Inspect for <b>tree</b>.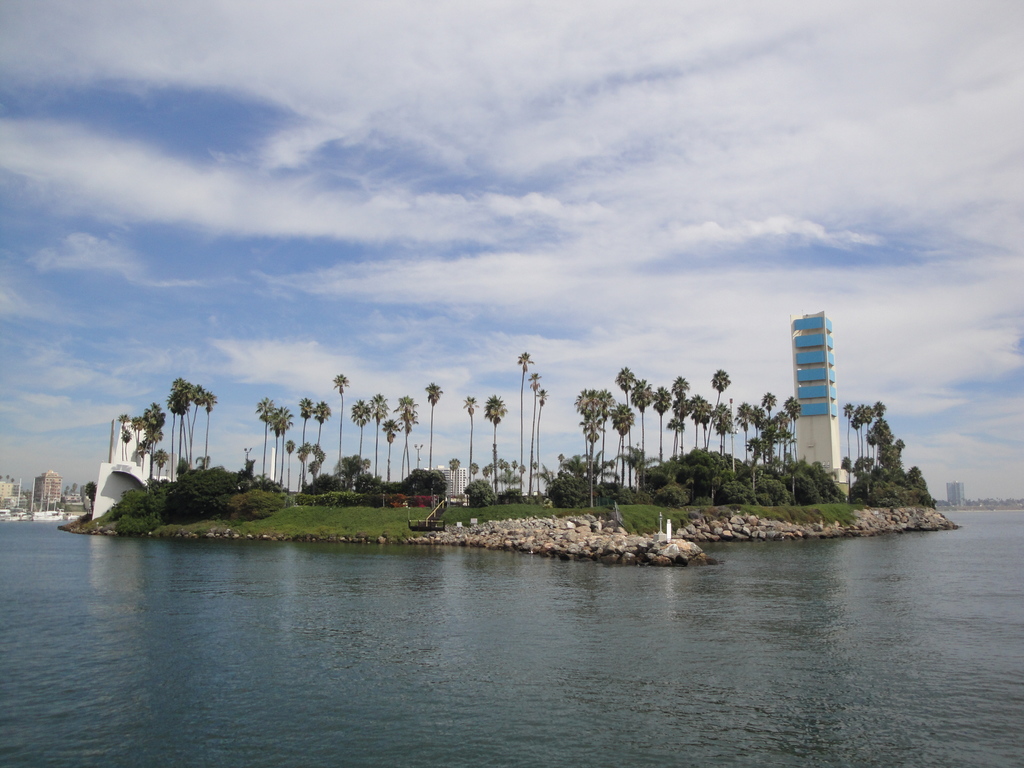
Inspection: <box>669,371,687,451</box>.
